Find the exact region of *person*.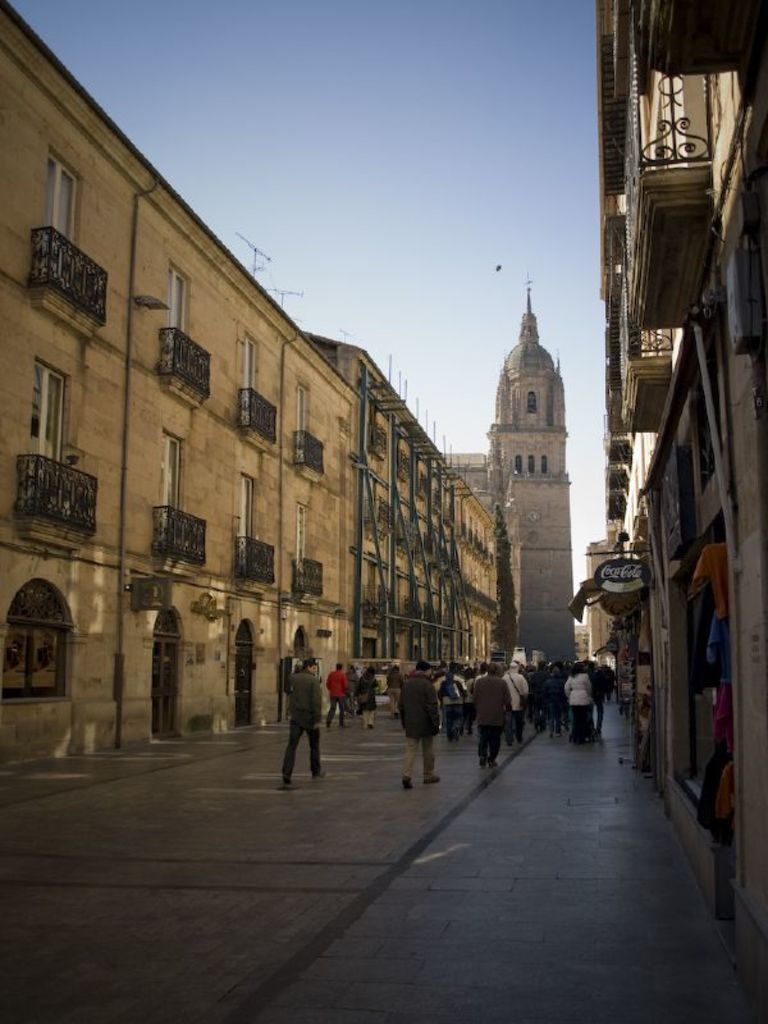
Exact region: 497,654,531,744.
